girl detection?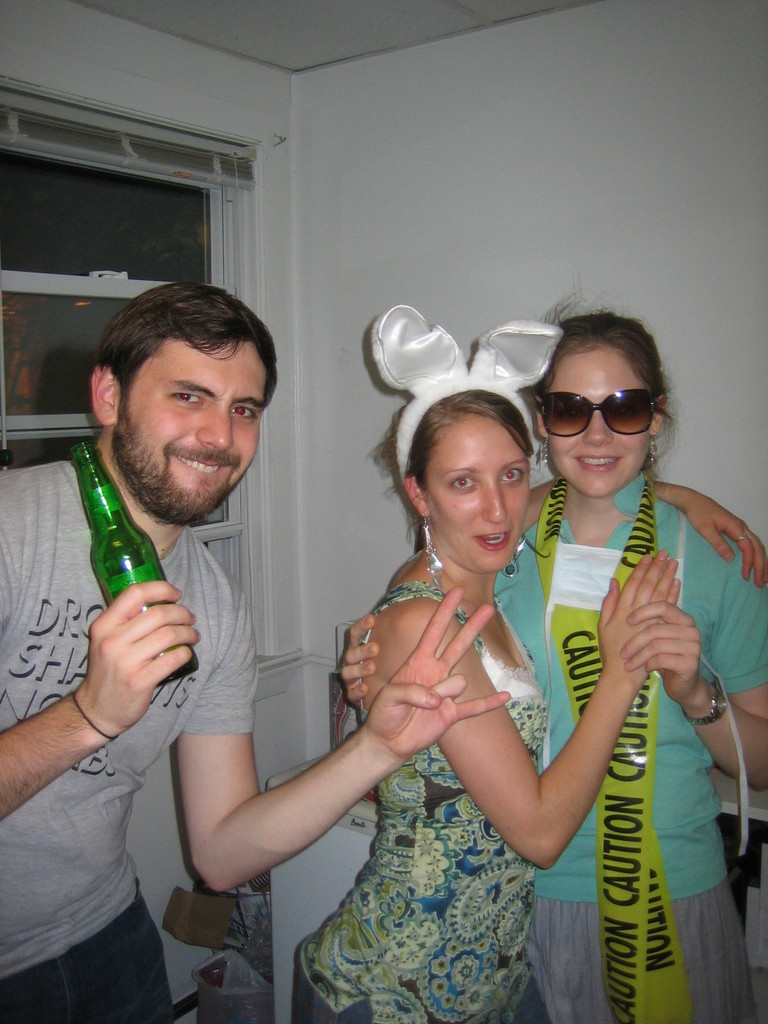
<bbox>298, 302, 767, 1023</bbox>
